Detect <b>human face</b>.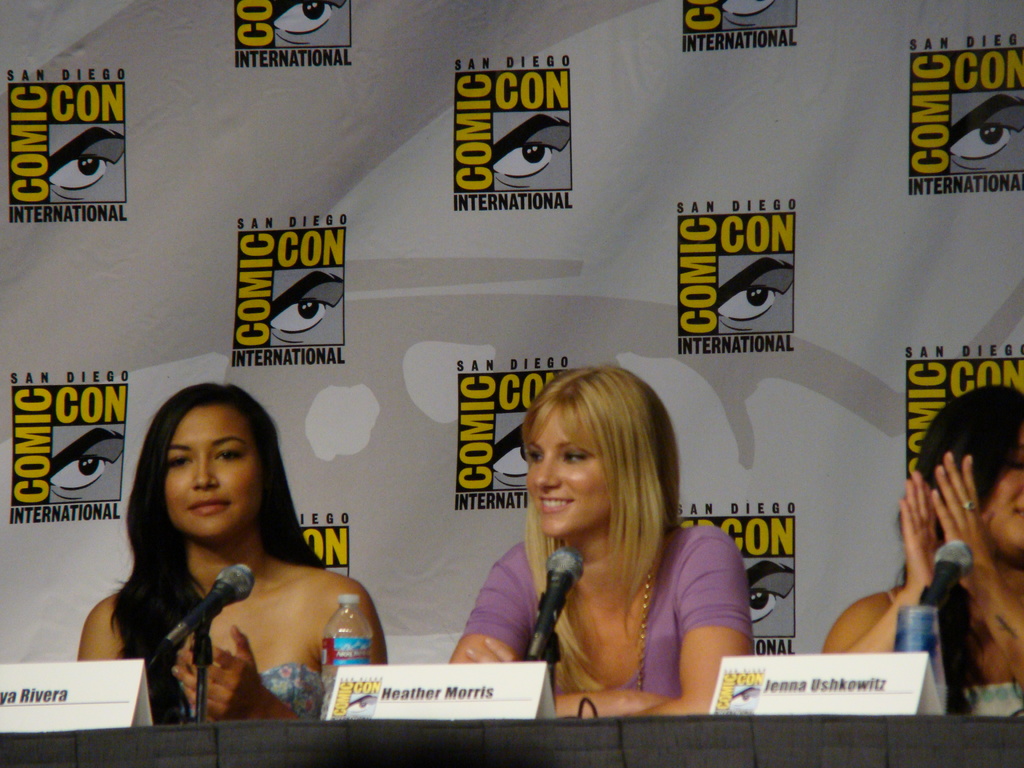
Detected at box=[979, 435, 1023, 560].
